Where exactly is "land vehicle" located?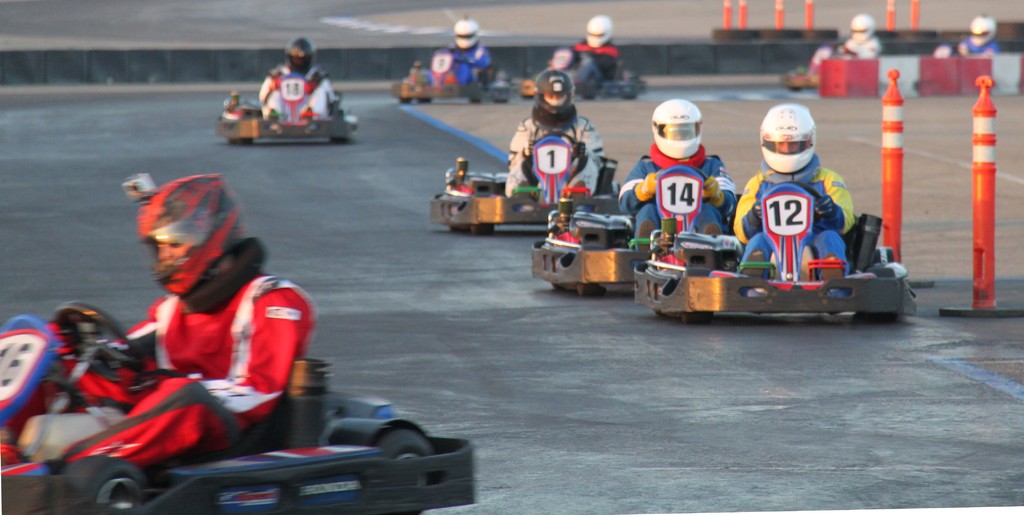
Its bounding box is {"left": 783, "top": 50, "right": 865, "bottom": 87}.
